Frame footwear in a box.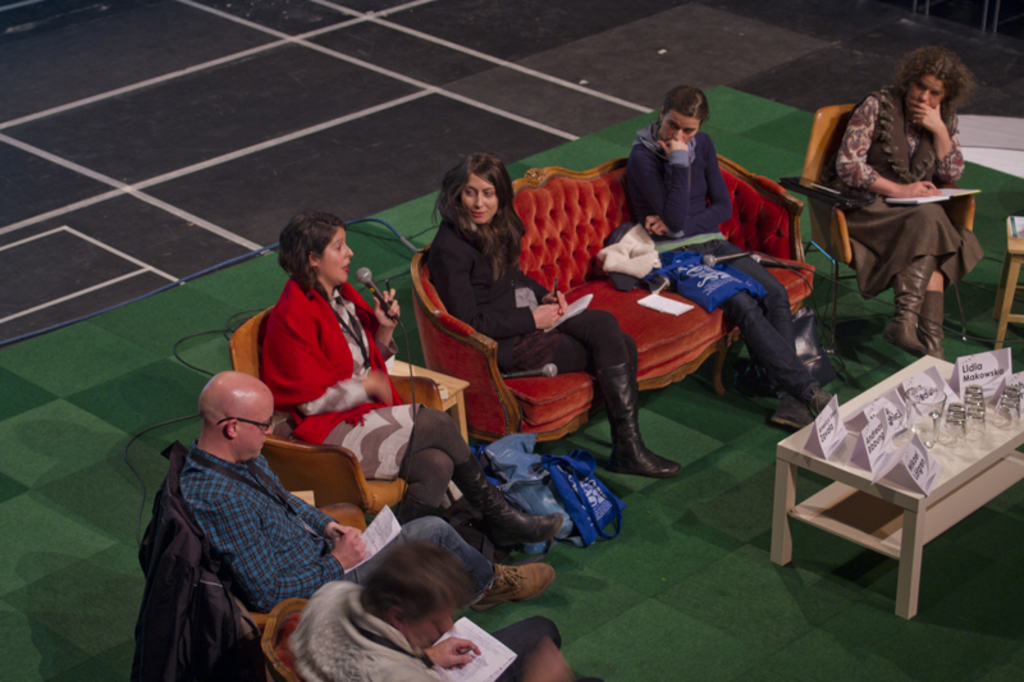
x1=774 y1=394 x2=810 y2=436.
